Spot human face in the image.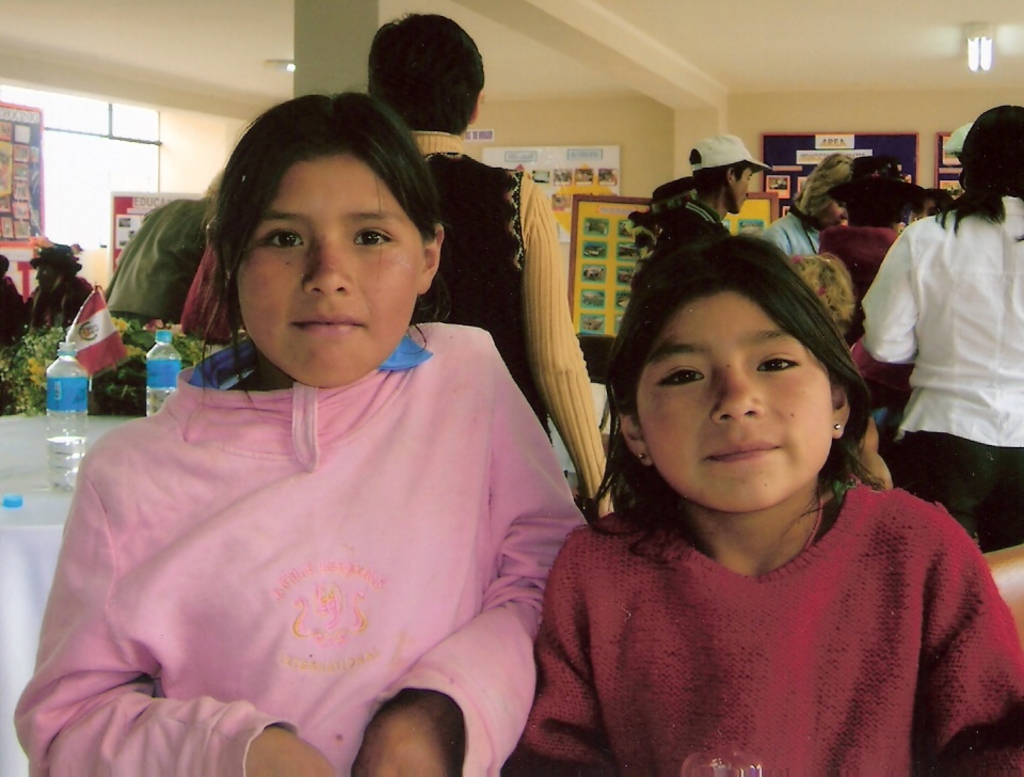
human face found at select_region(636, 287, 830, 510).
